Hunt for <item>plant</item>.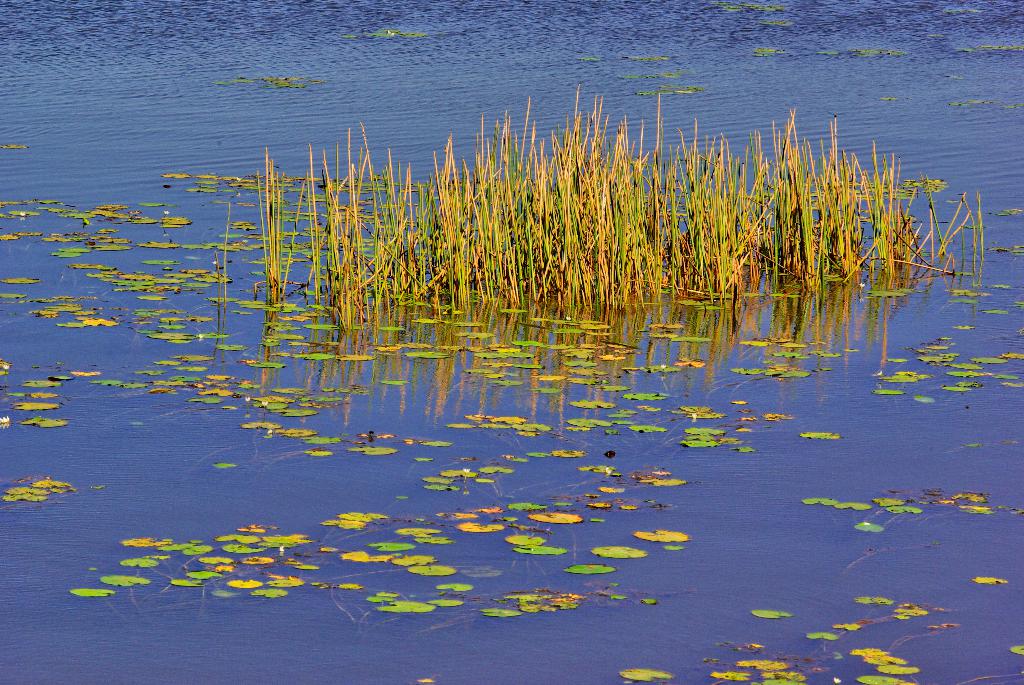
Hunted down at locate(850, 49, 899, 59).
